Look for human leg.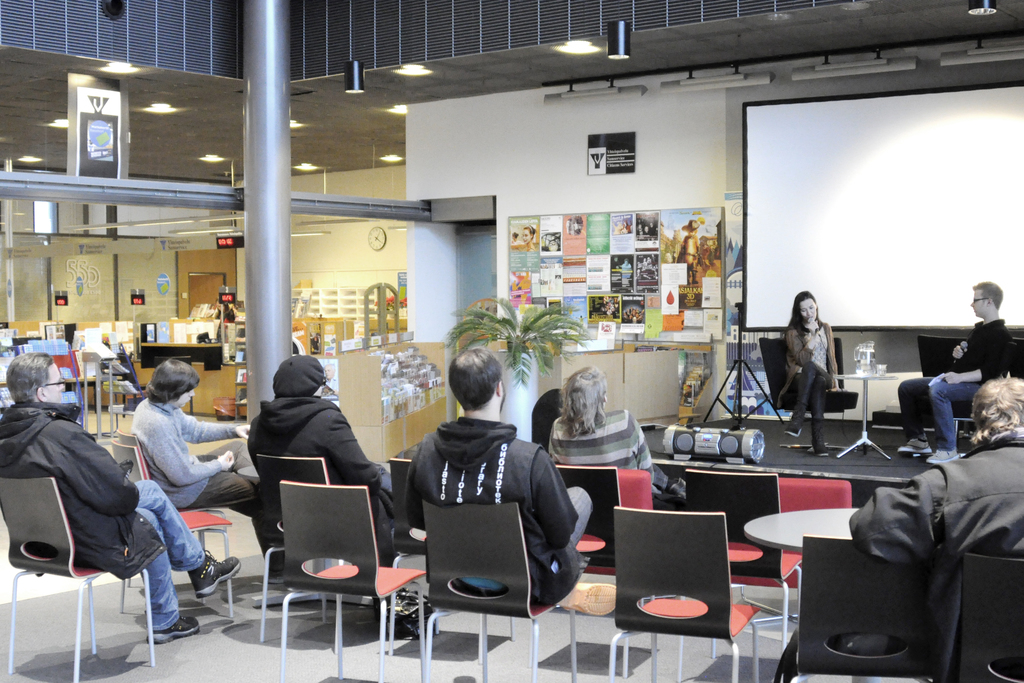
Found: detection(926, 372, 991, 467).
